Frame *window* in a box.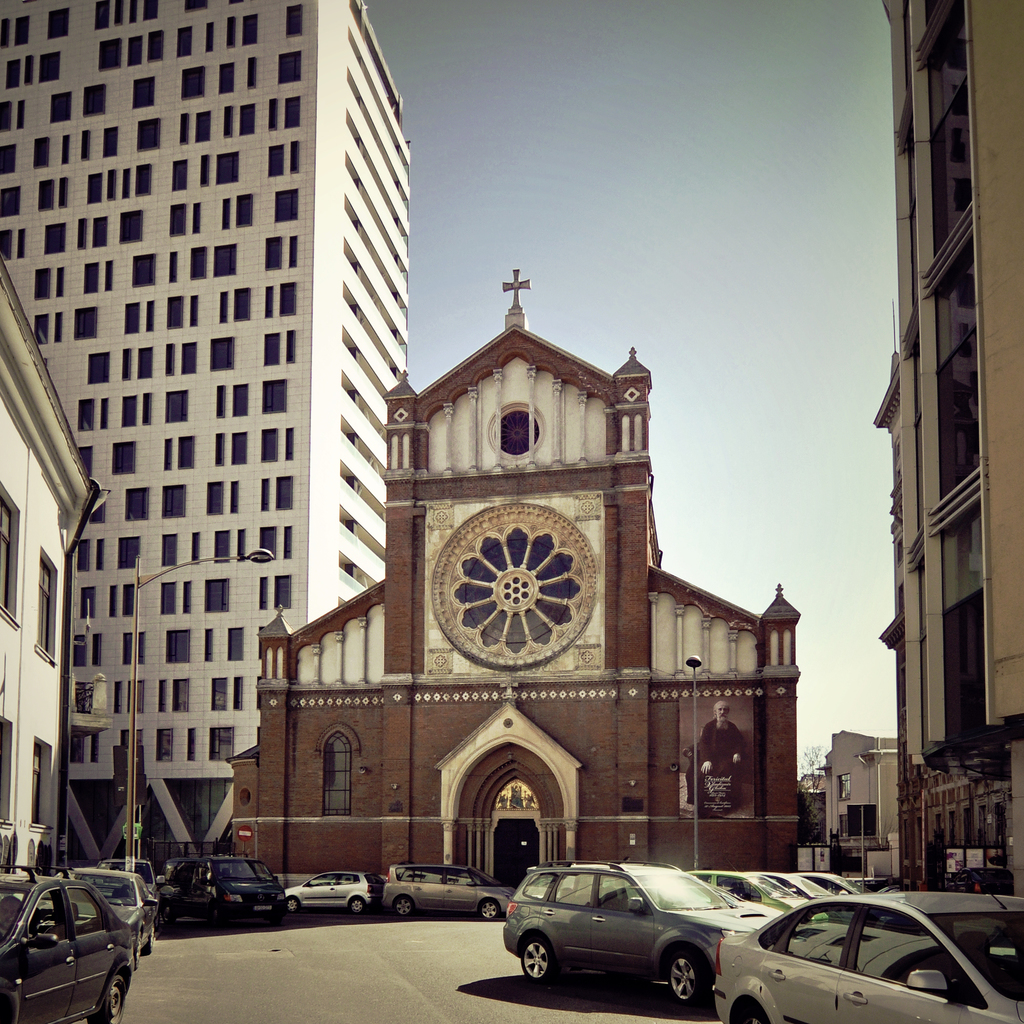
[left=277, top=580, right=291, bottom=612].
